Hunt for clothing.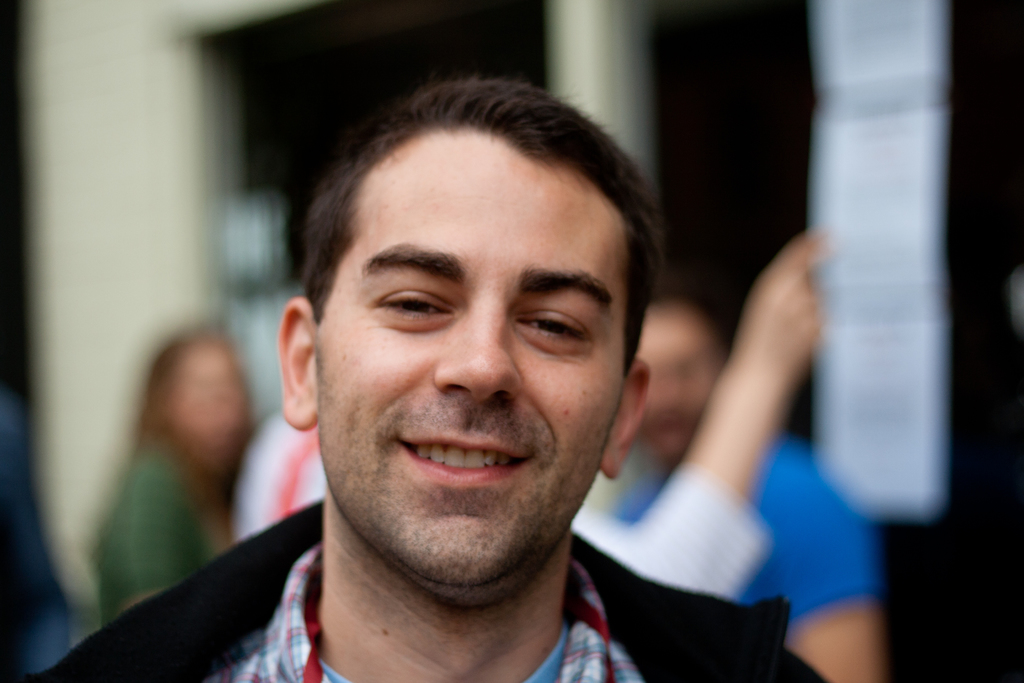
Hunted down at 239, 408, 764, 597.
